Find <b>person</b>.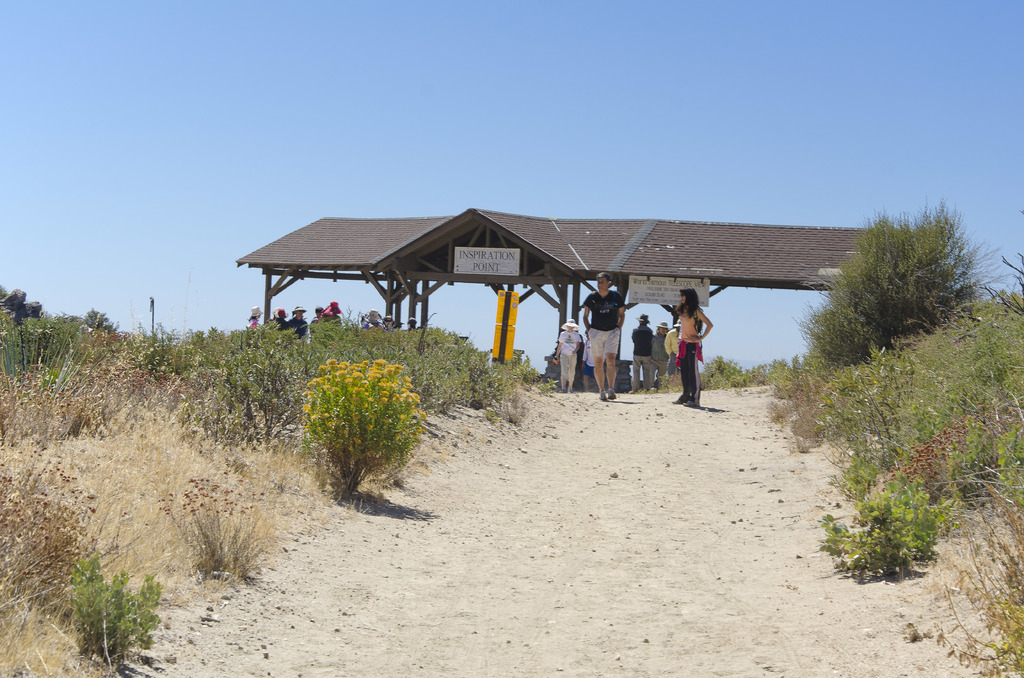
(244, 305, 266, 332).
